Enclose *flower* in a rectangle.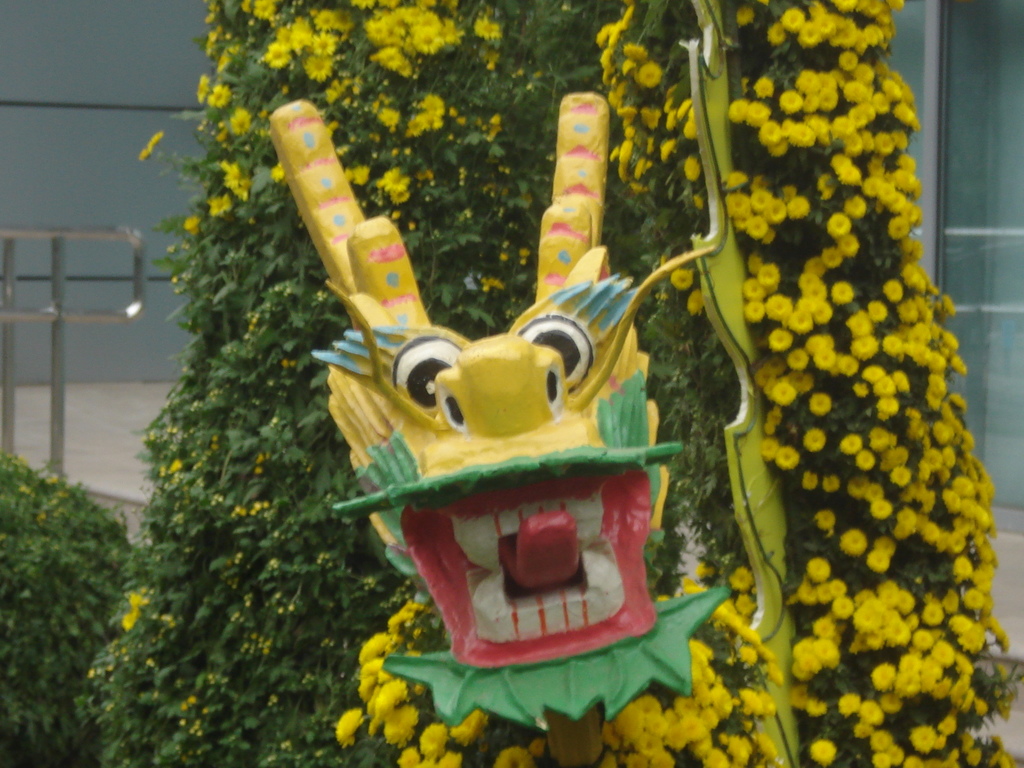
box=[207, 81, 231, 108].
